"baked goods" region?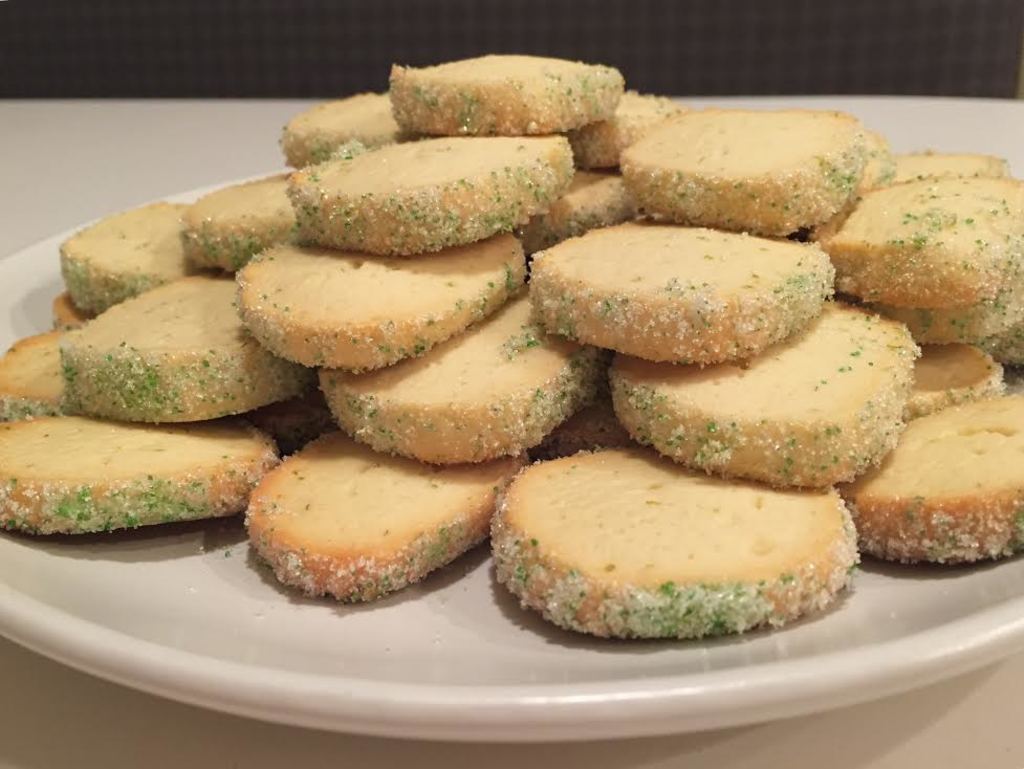
x1=61, y1=265, x2=311, y2=421
